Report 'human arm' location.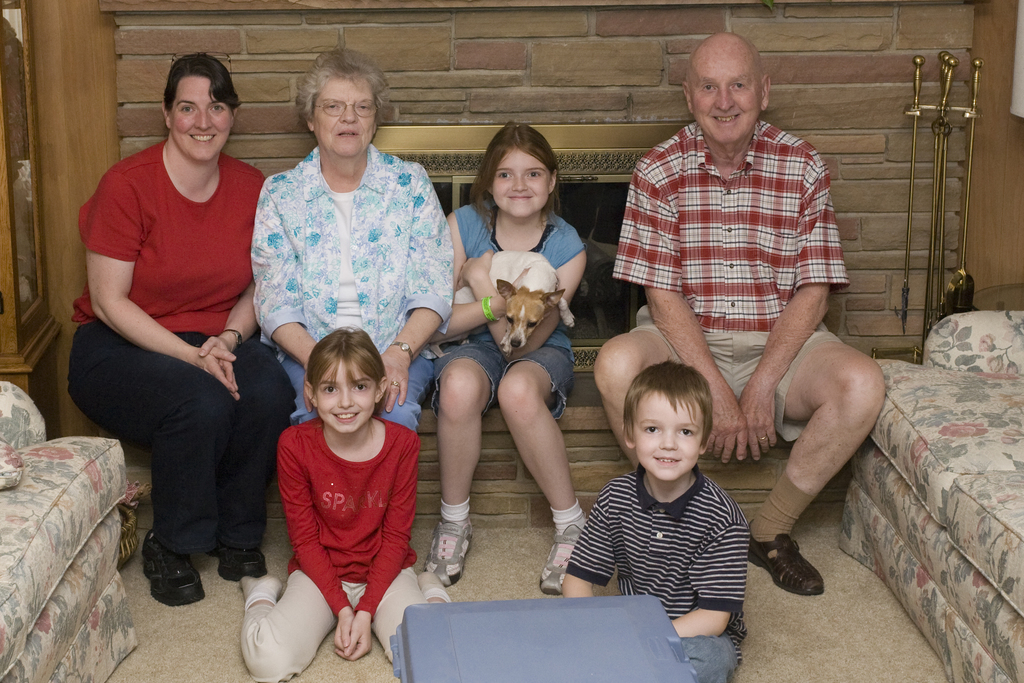
Report: x1=92, y1=179, x2=238, y2=399.
